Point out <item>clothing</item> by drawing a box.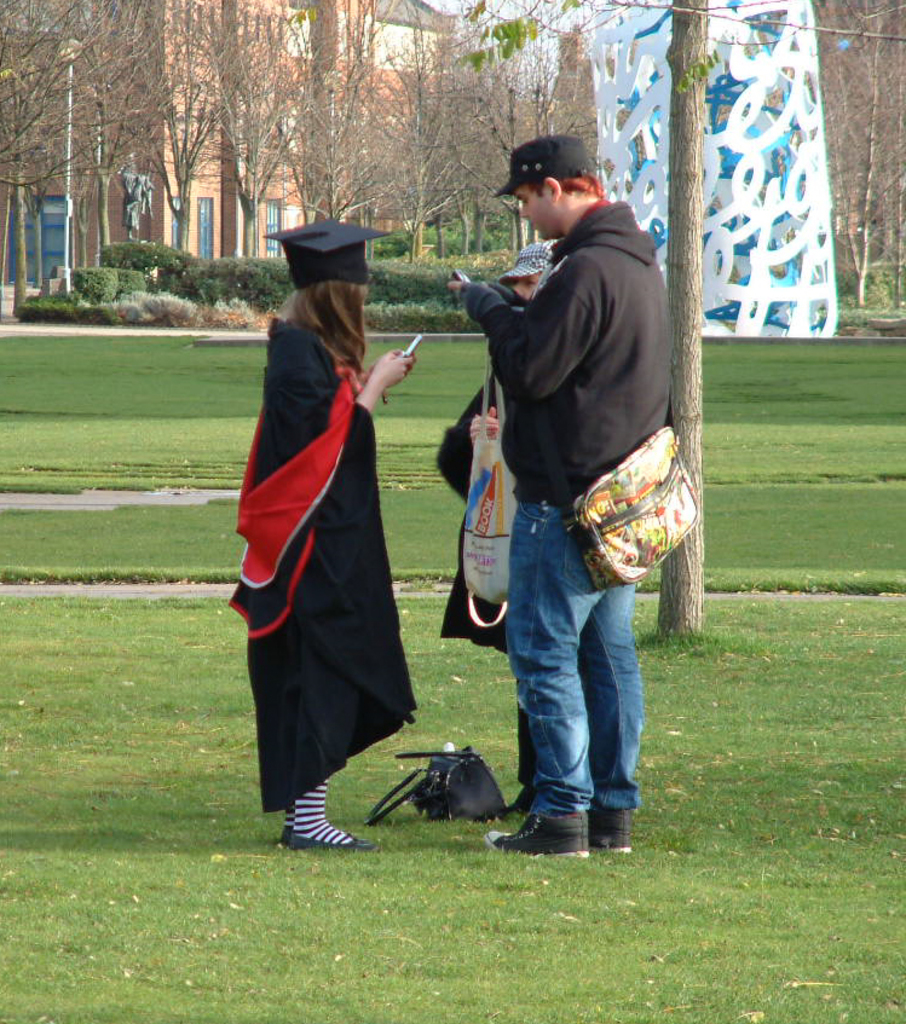
rect(463, 201, 677, 818).
